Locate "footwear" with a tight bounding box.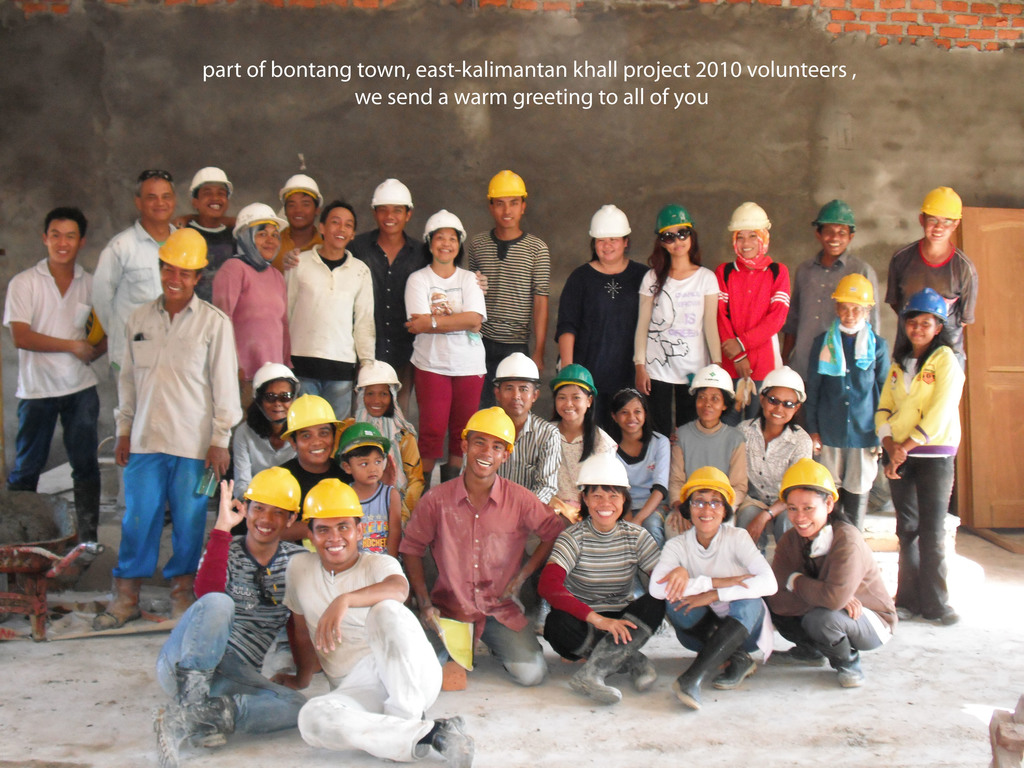
left=154, top=685, right=228, bottom=767.
